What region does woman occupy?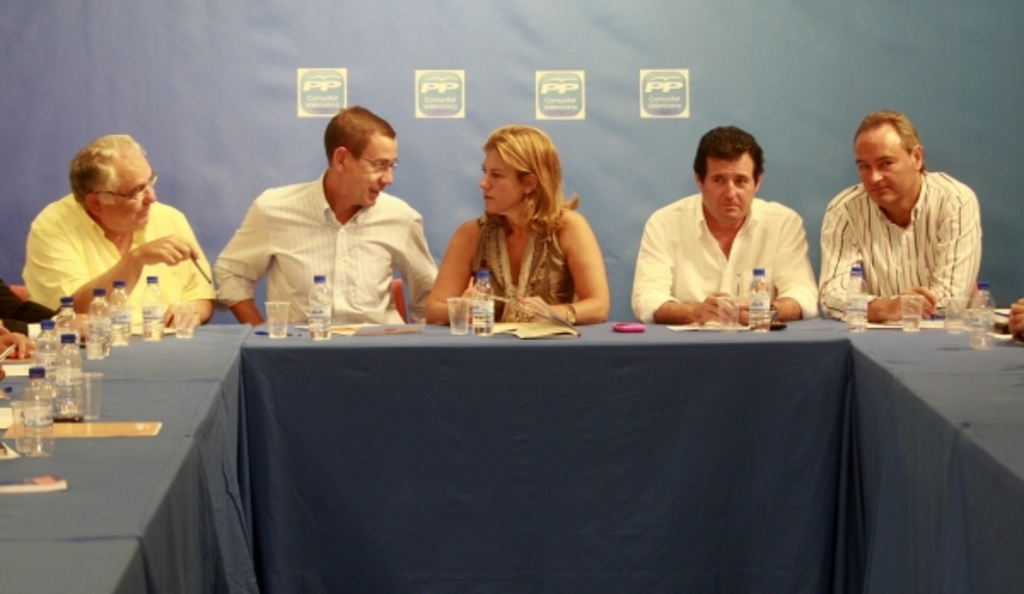
[422,121,609,326].
